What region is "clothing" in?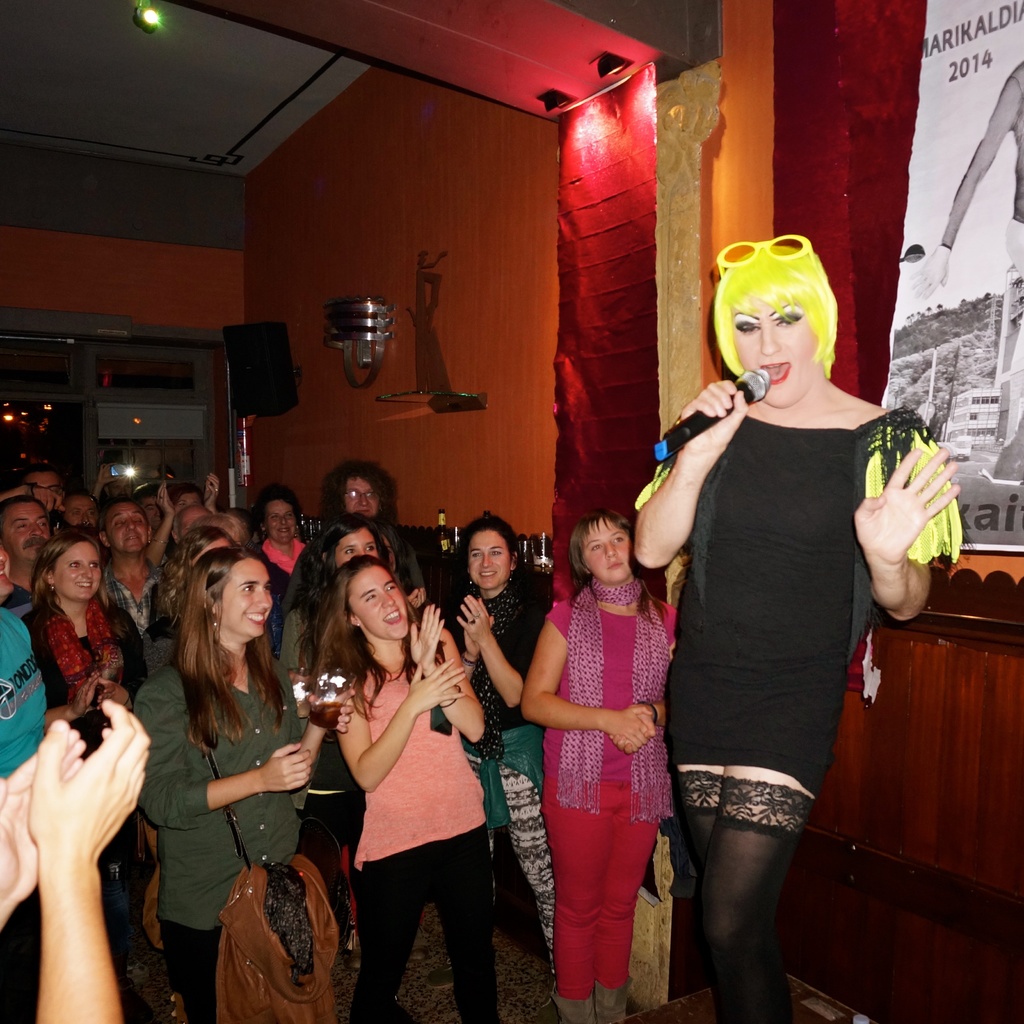
left=0, top=602, right=46, bottom=756.
